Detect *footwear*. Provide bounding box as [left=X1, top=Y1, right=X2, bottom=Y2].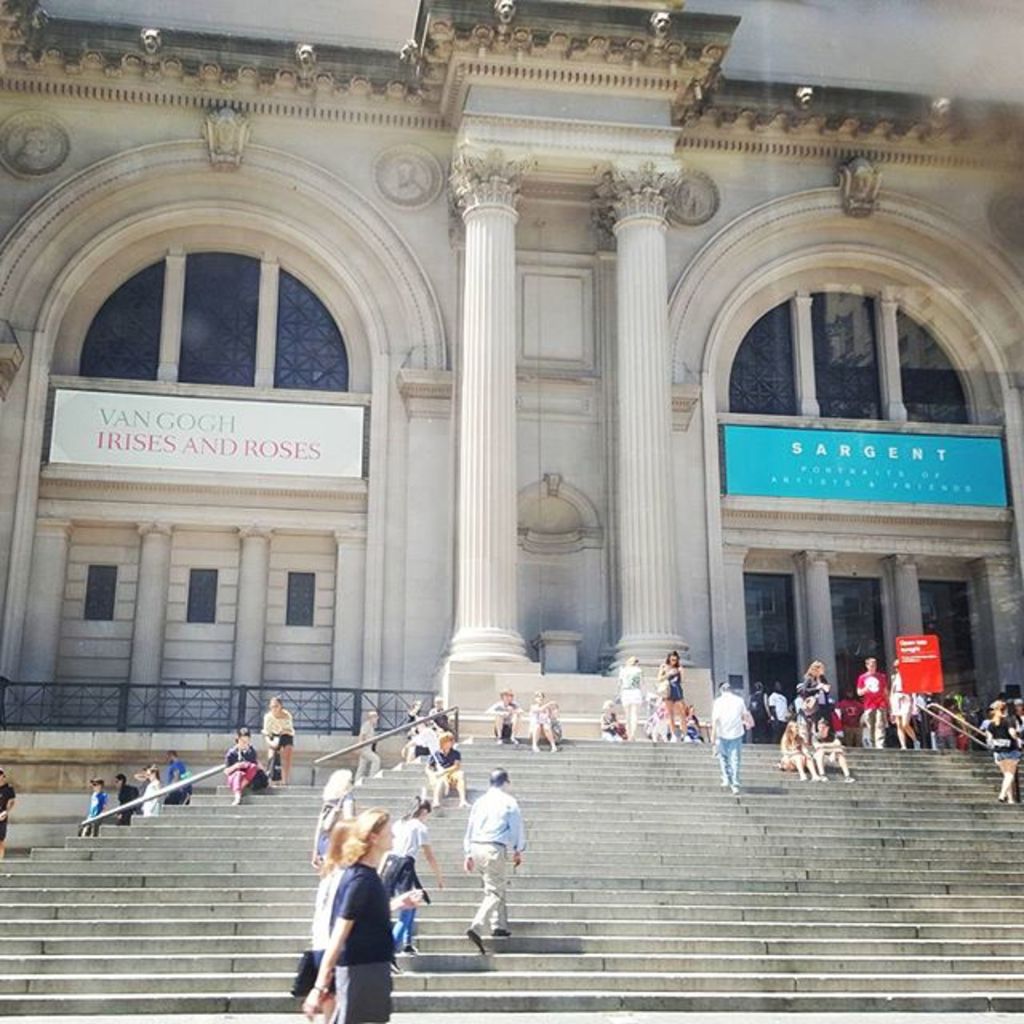
[left=493, top=928, right=510, bottom=936].
